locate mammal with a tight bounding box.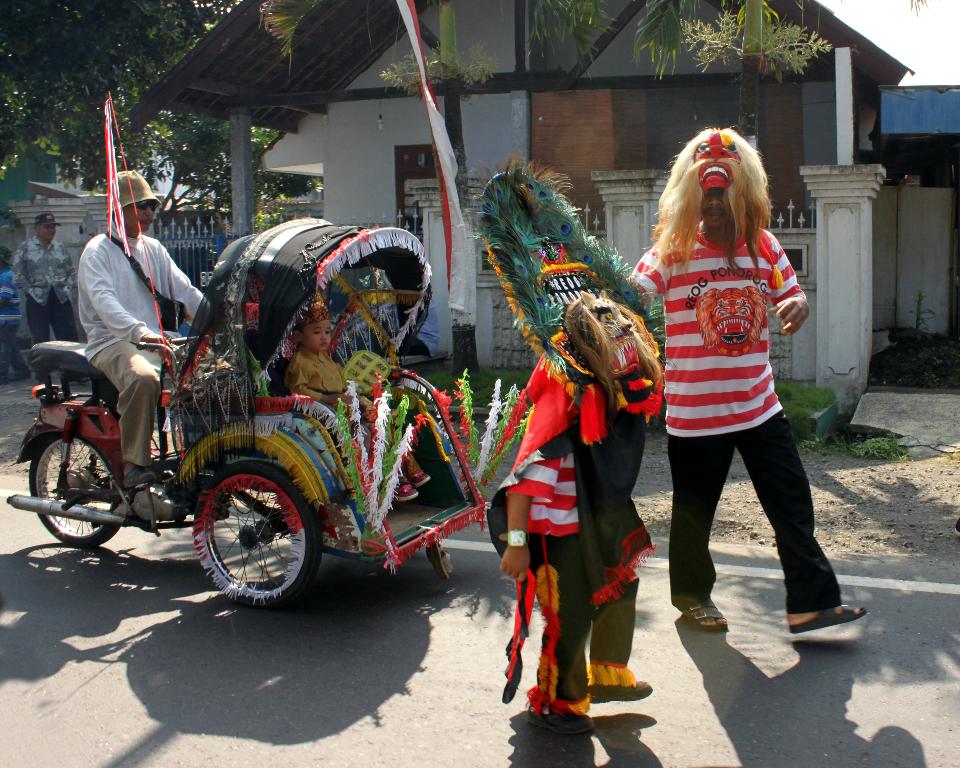
[left=286, top=310, right=434, bottom=503].
